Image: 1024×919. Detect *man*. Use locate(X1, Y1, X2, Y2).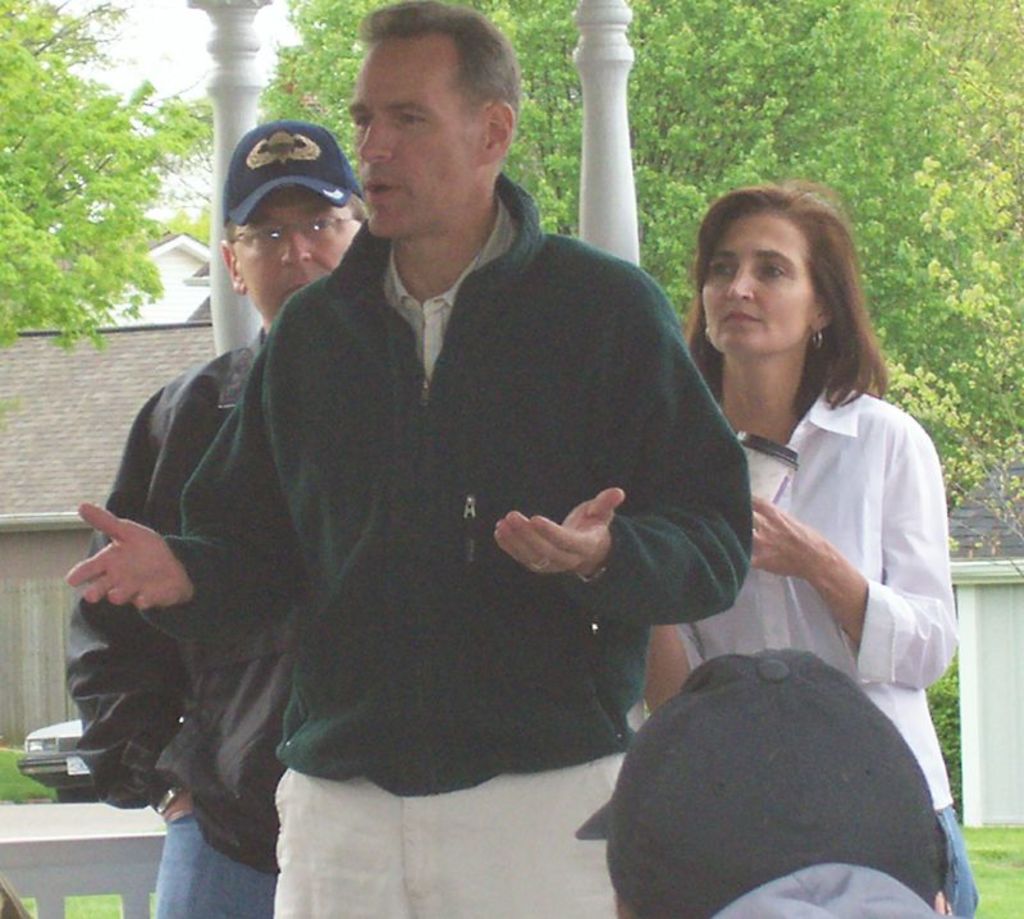
locate(26, 118, 387, 918).
